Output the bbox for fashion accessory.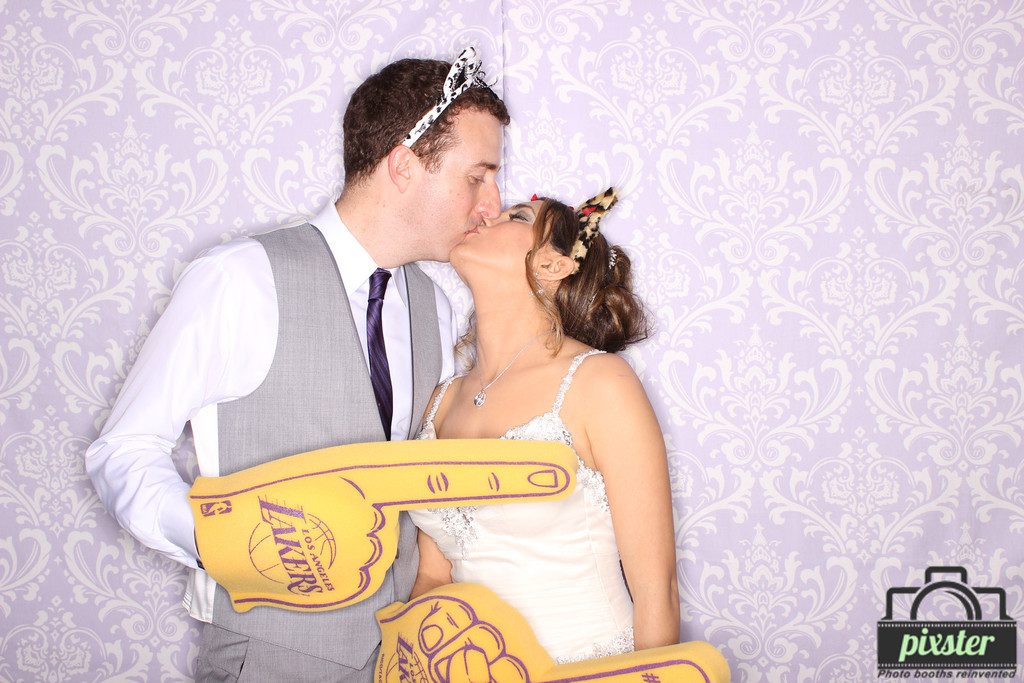
368, 263, 396, 441.
